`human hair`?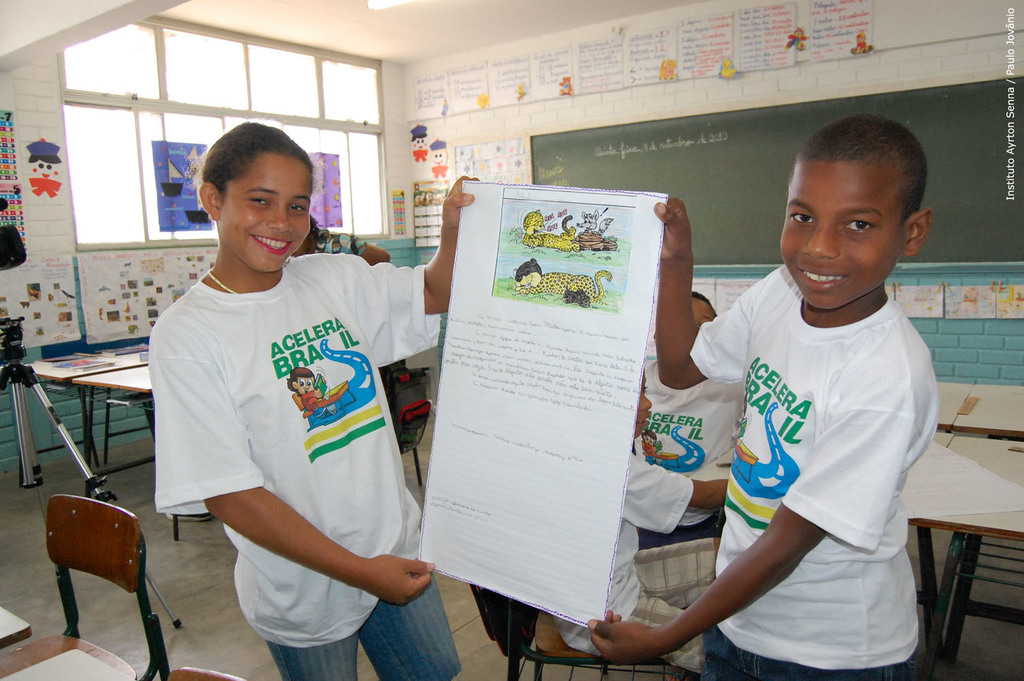
<bbox>800, 109, 929, 217</bbox>
